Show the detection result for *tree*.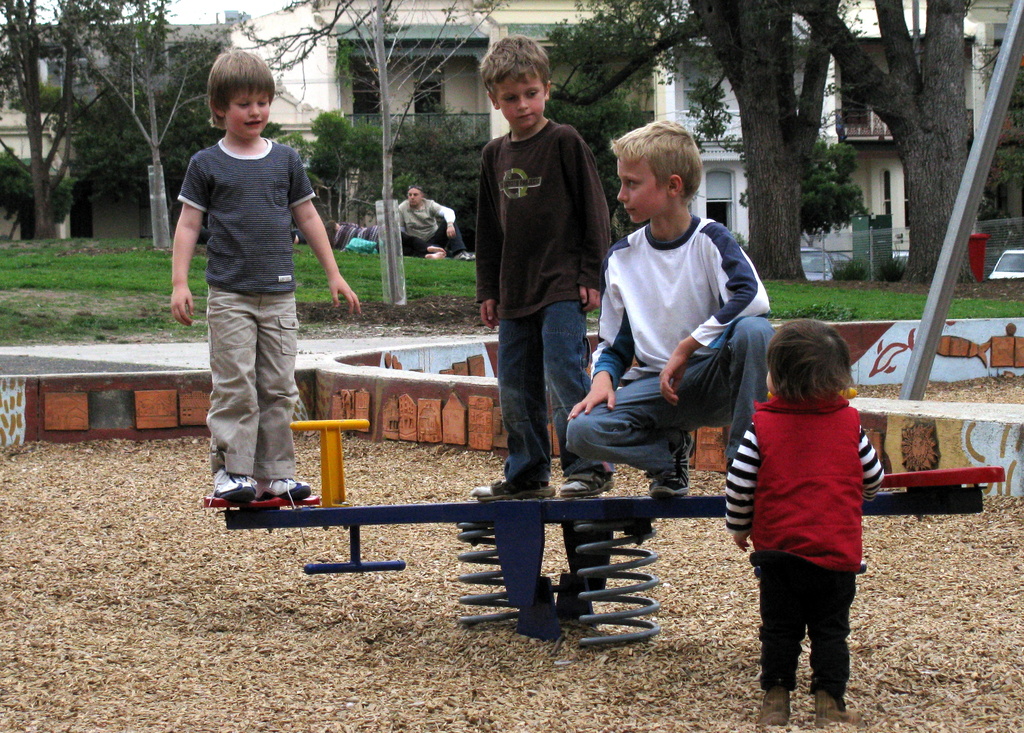
rect(541, 0, 851, 293).
